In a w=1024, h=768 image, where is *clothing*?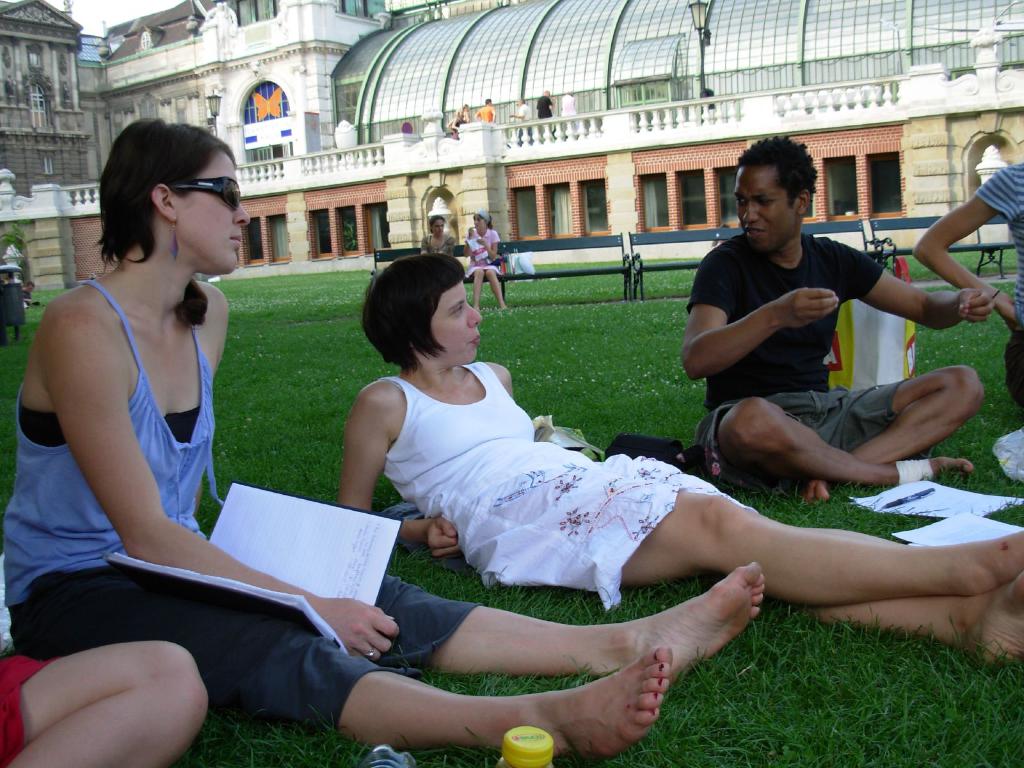
3/280/488/735.
